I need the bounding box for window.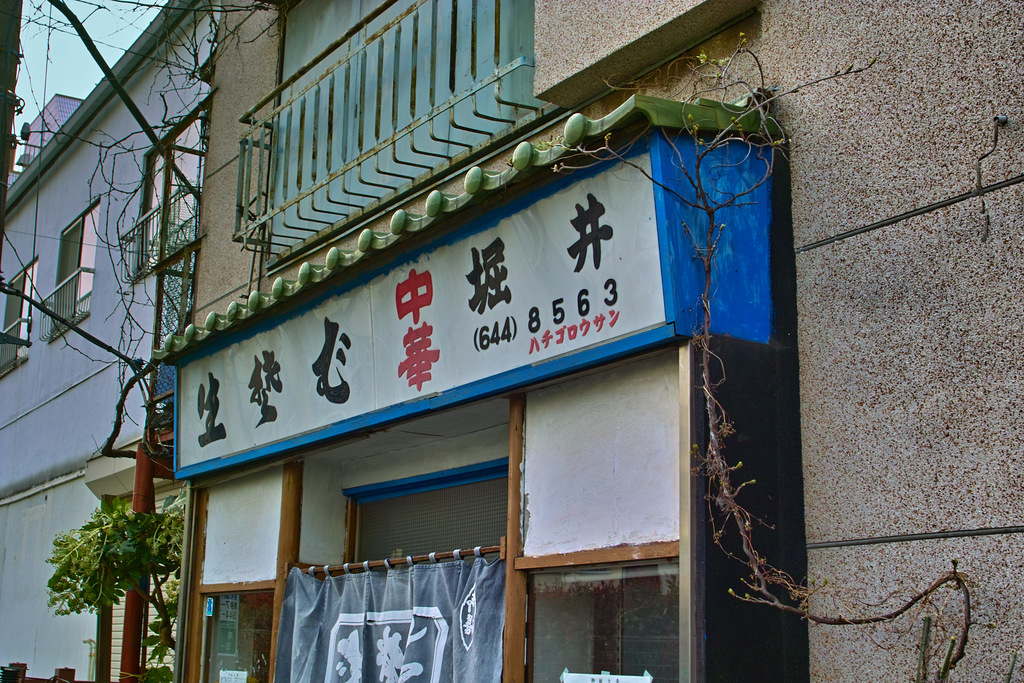
Here it is: [x1=135, y1=94, x2=214, y2=283].
